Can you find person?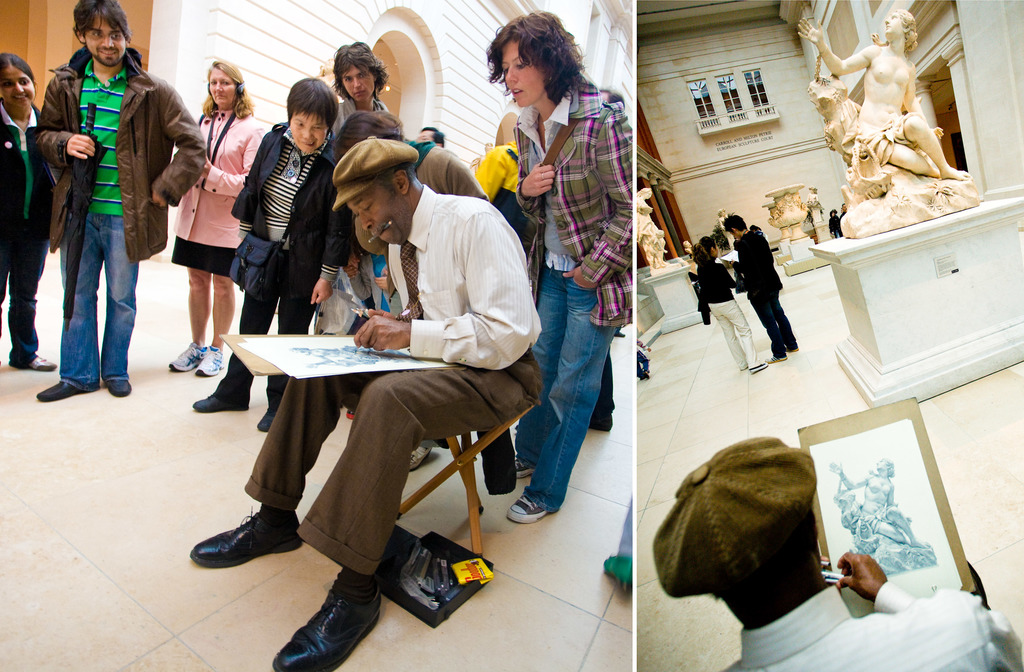
Yes, bounding box: x1=727 y1=214 x2=787 y2=359.
